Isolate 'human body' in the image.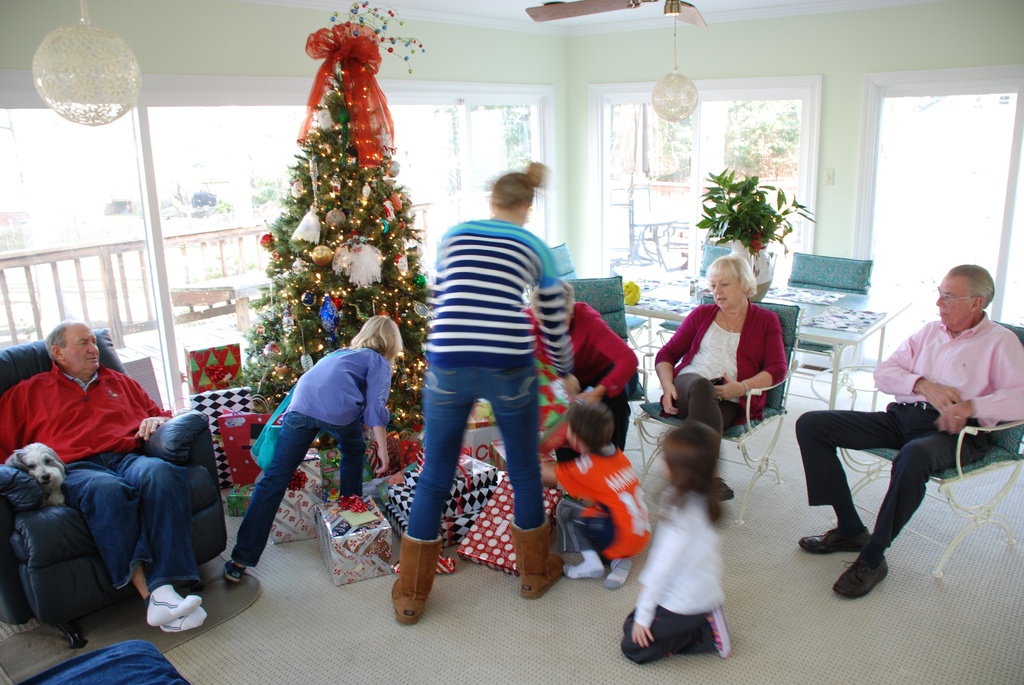
Isolated region: l=0, t=359, r=204, b=625.
